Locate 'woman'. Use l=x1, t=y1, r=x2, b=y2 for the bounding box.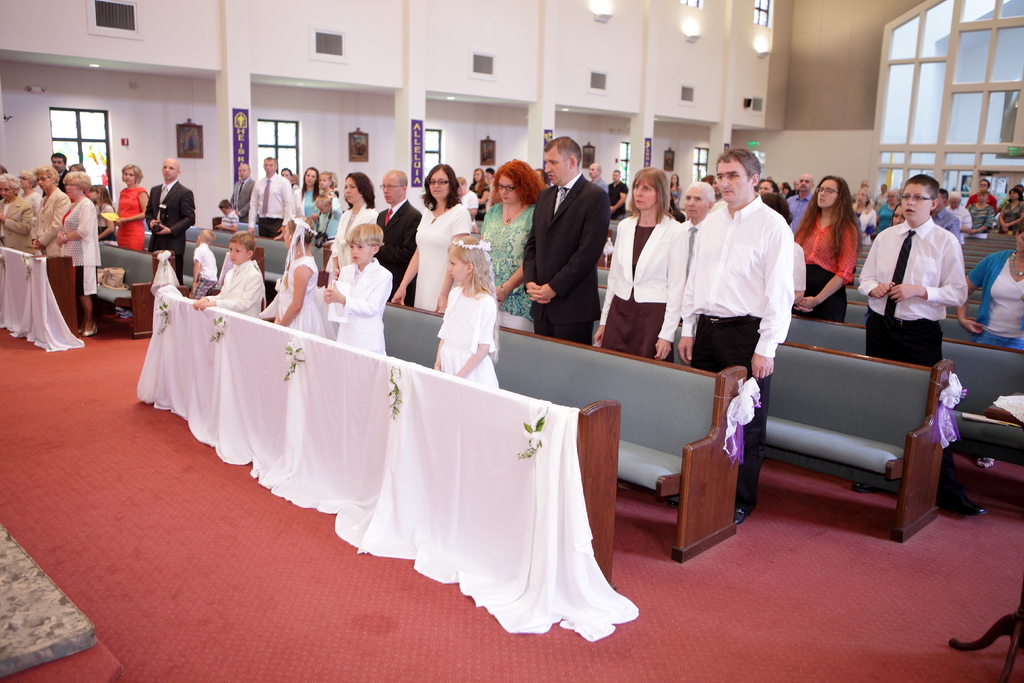
l=968, t=192, r=991, b=236.
